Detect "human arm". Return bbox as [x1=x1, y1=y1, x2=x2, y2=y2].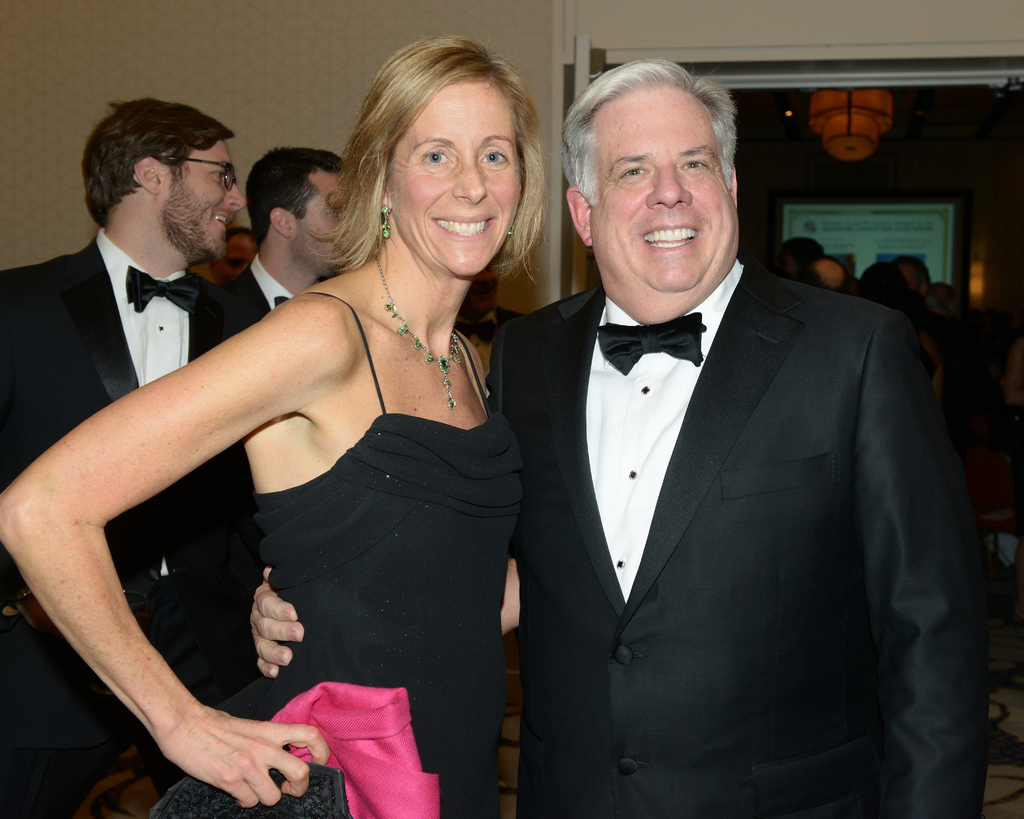
[x1=859, y1=328, x2=997, y2=812].
